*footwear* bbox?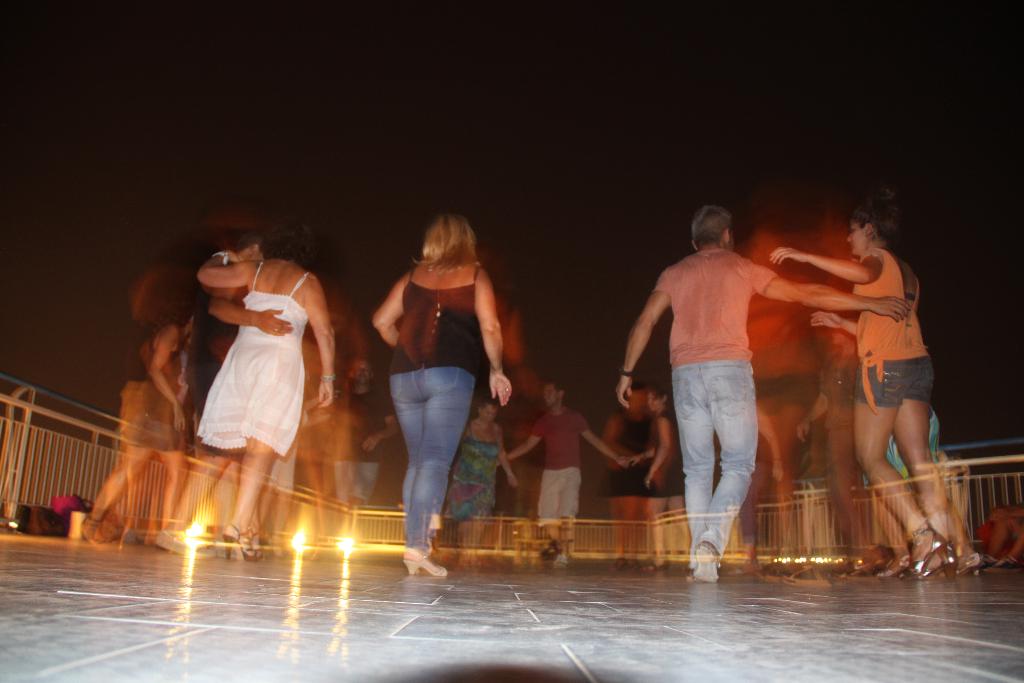
694:539:719:583
